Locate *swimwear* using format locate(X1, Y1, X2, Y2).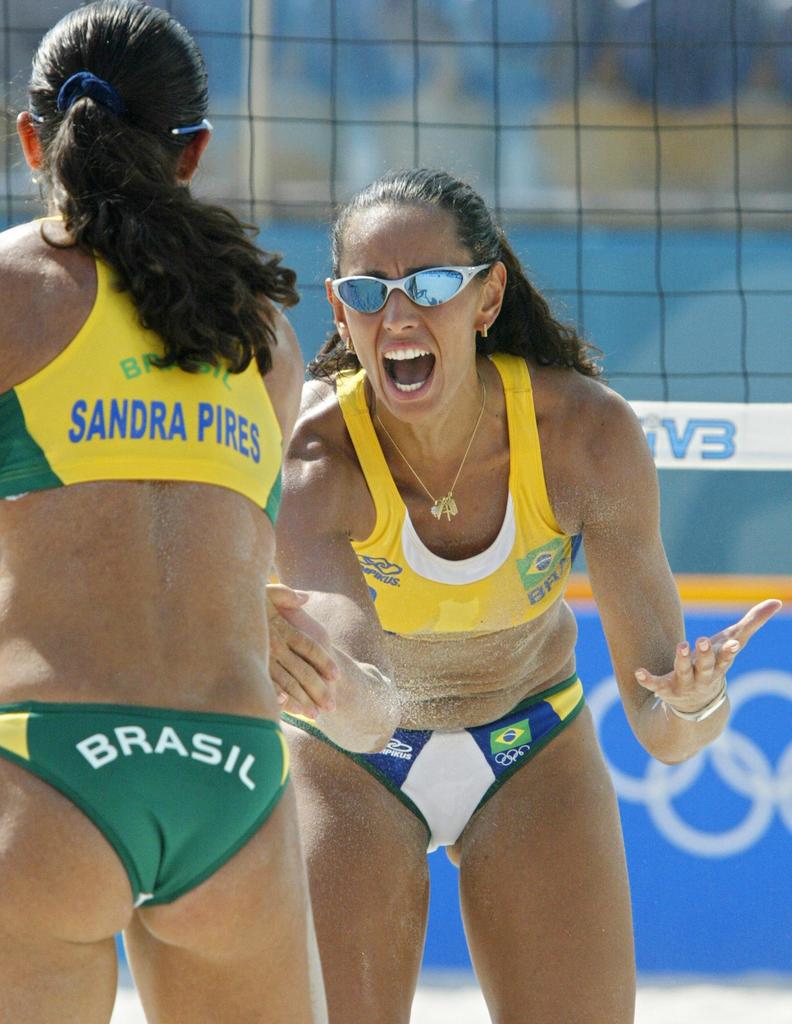
locate(320, 343, 581, 644).
